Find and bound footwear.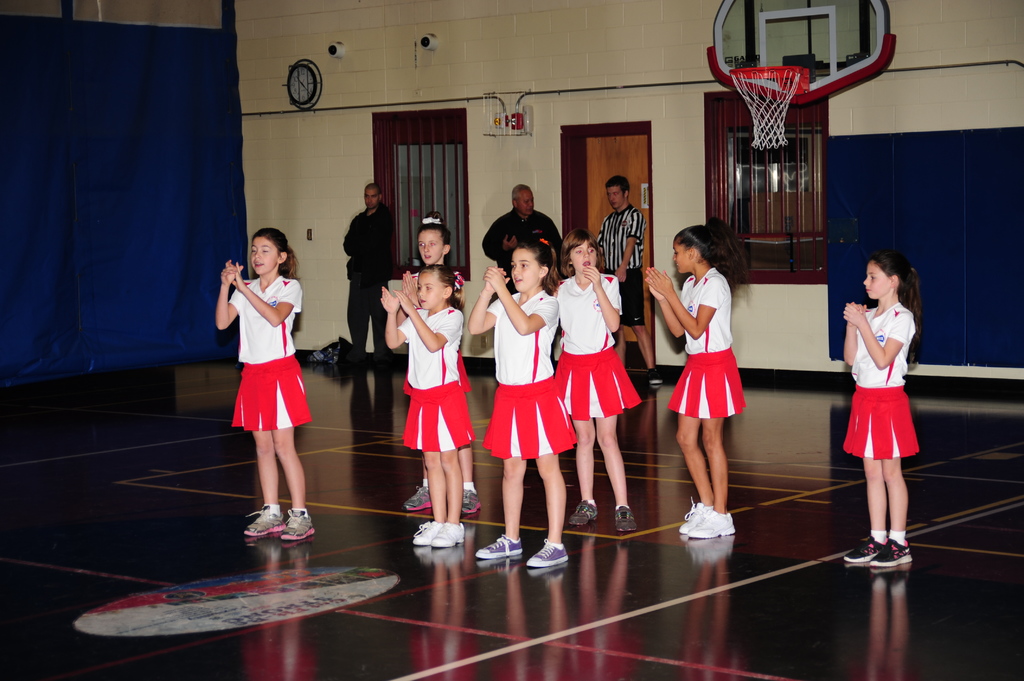
Bound: (left=404, top=483, right=431, bottom=509).
